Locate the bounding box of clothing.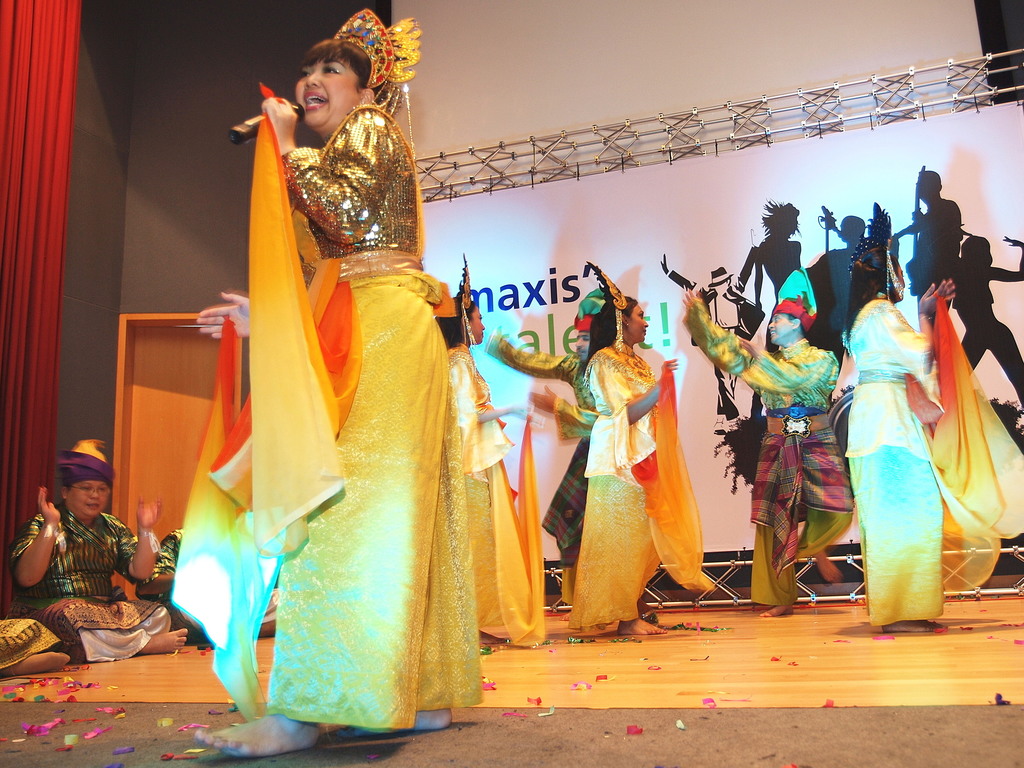
Bounding box: [473, 333, 598, 606].
